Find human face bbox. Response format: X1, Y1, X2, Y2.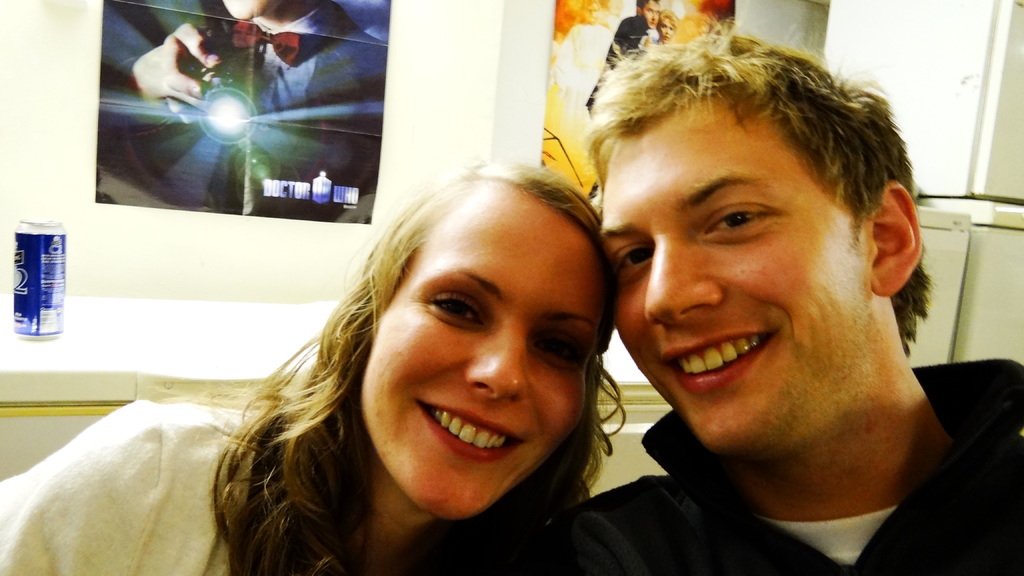
376, 229, 582, 506.
